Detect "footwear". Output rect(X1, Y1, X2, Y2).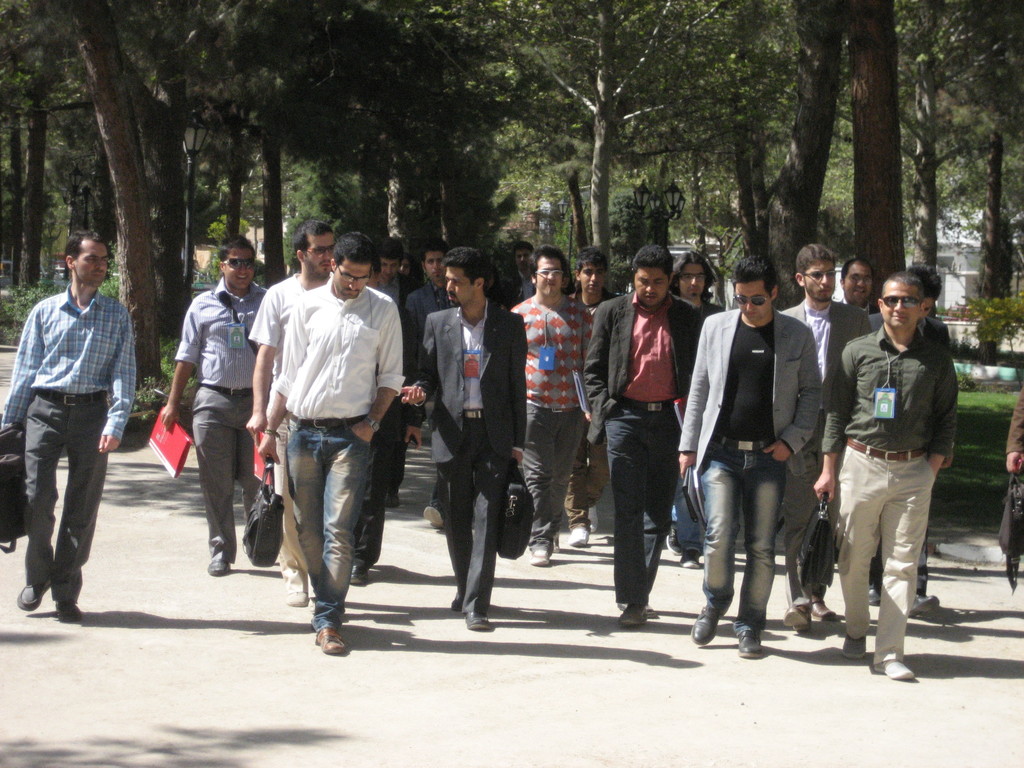
rect(737, 631, 761, 659).
